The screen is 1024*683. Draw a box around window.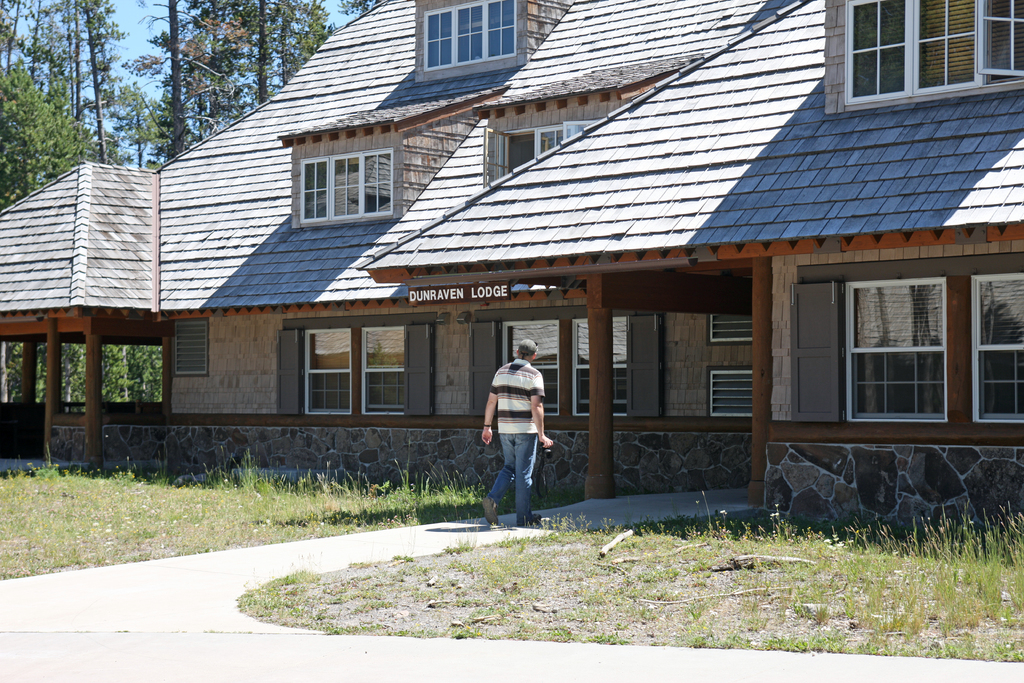
(364, 329, 406, 415).
